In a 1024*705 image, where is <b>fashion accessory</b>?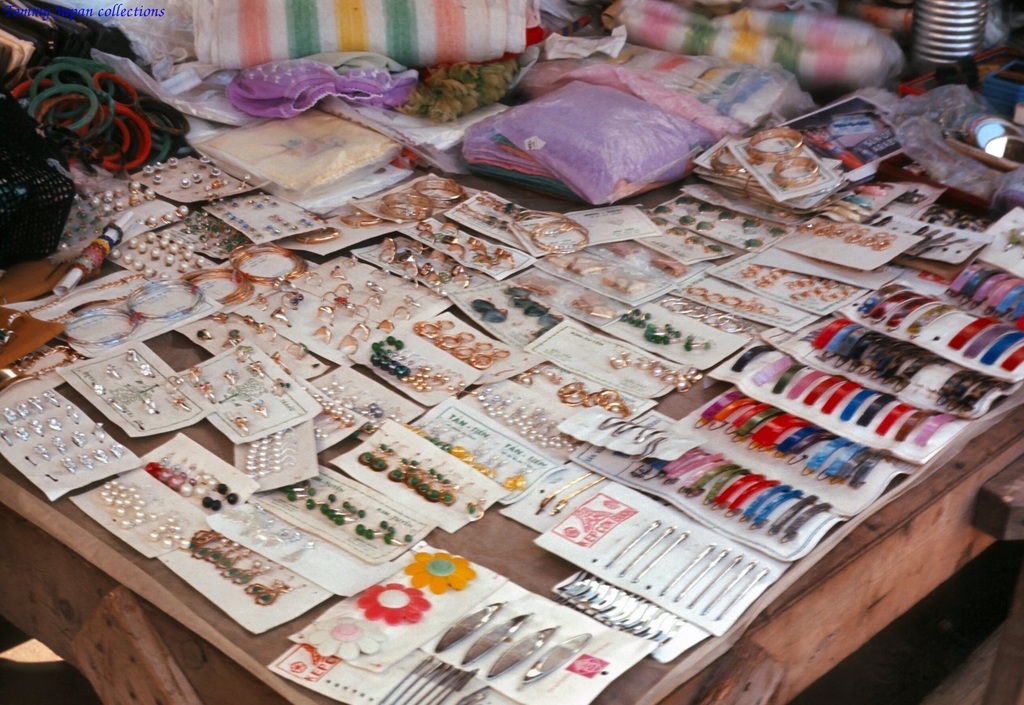
crop(222, 367, 241, 388).
